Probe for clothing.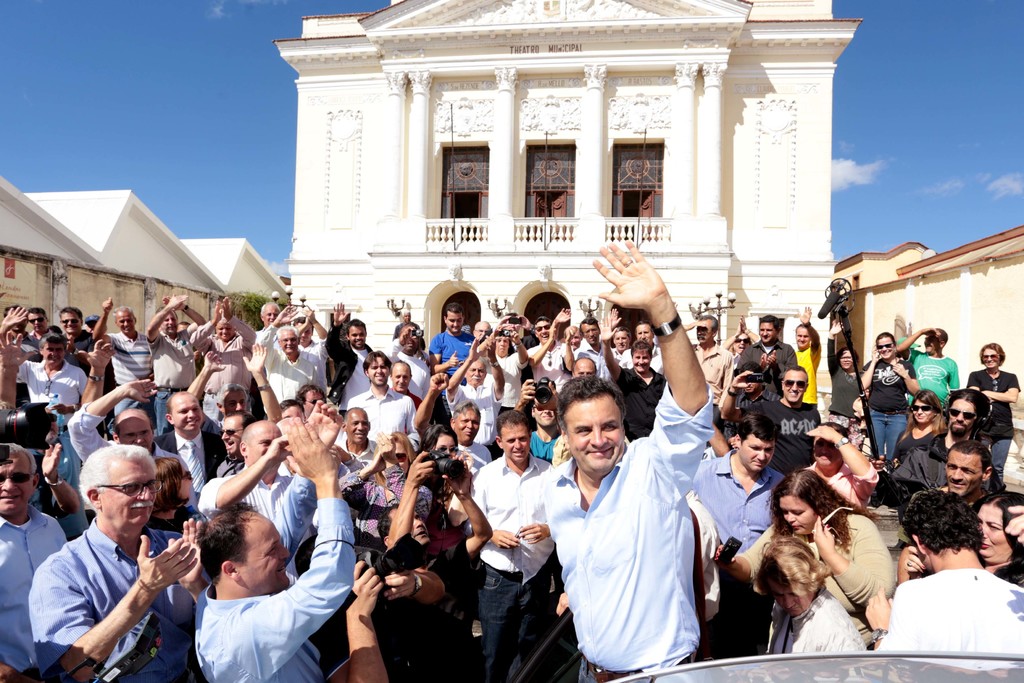
Probe result: [858,357,917,461].
